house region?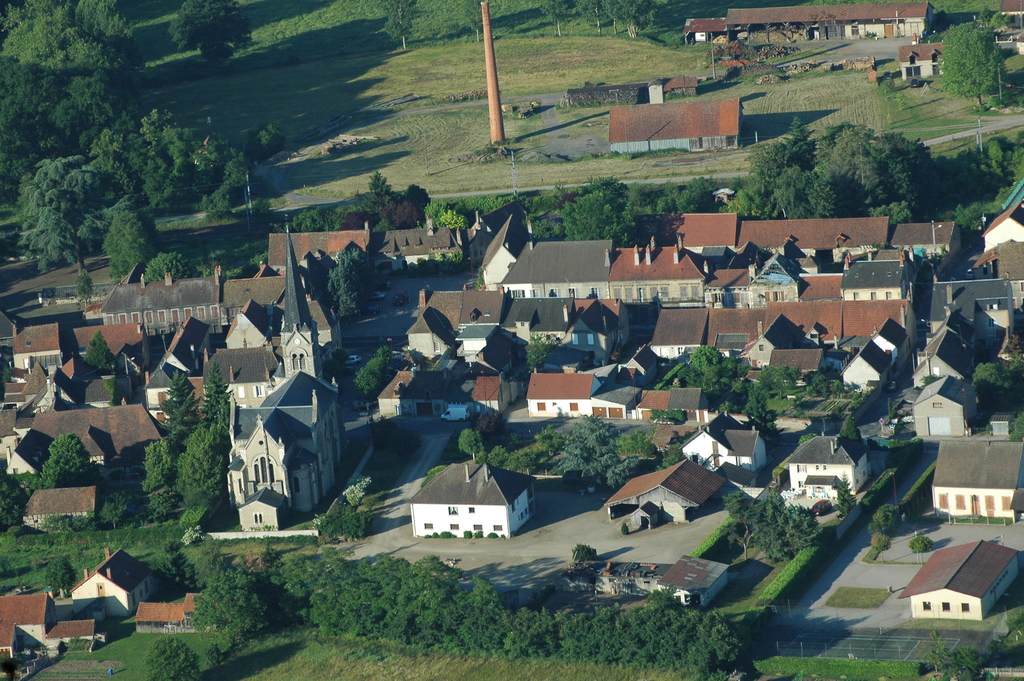
crop(539, 298, 631, 386)
